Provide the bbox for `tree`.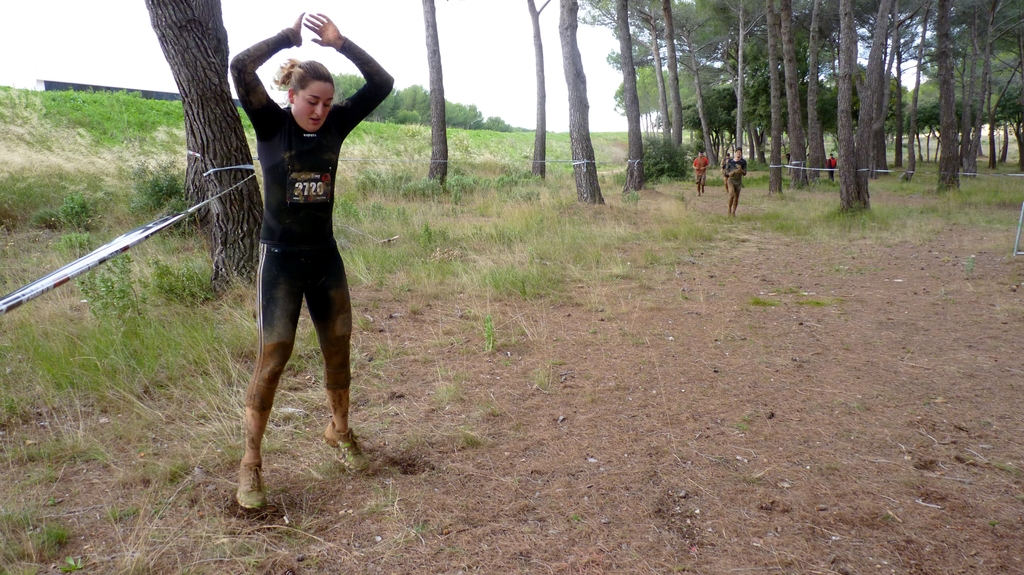
pyautogui.locateOnScreen(678, 0, 728, 170).
